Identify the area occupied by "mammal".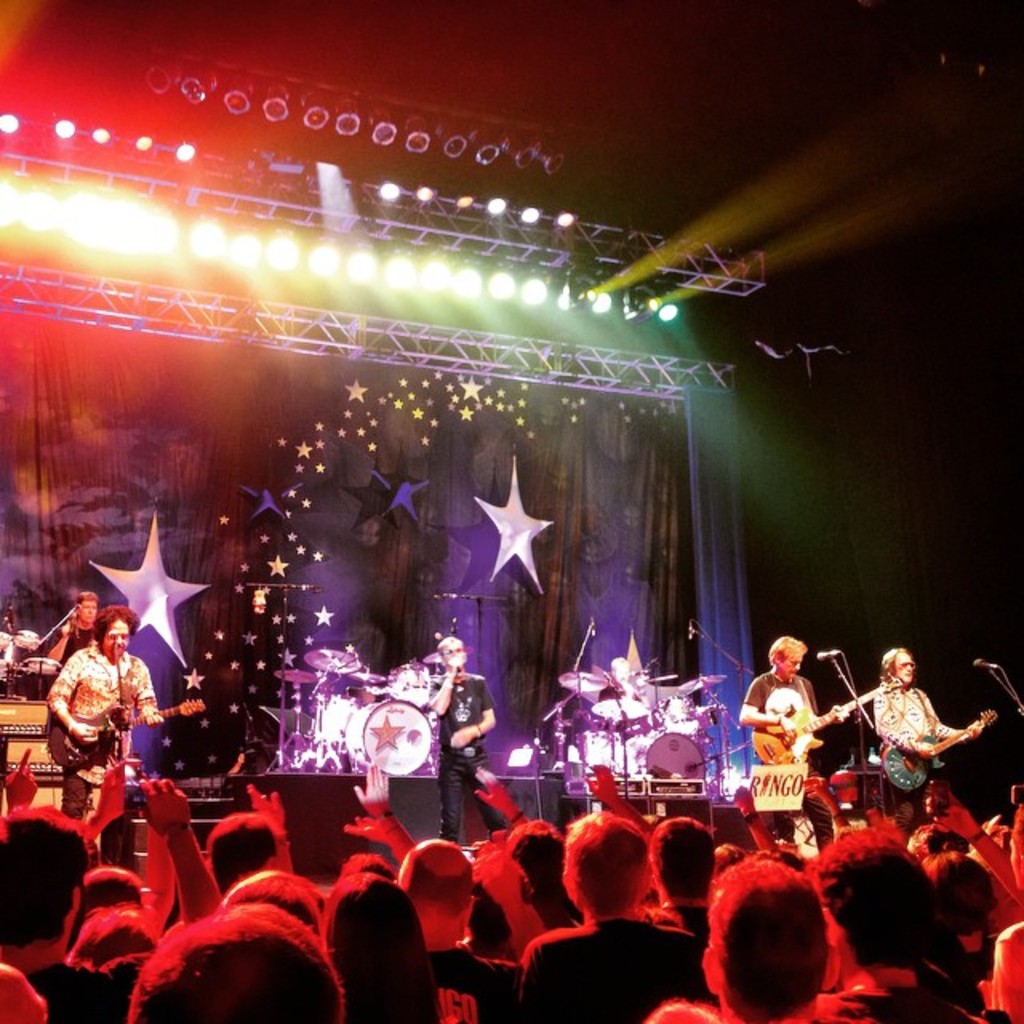
Area: detection(736, 635, 843, 770).
